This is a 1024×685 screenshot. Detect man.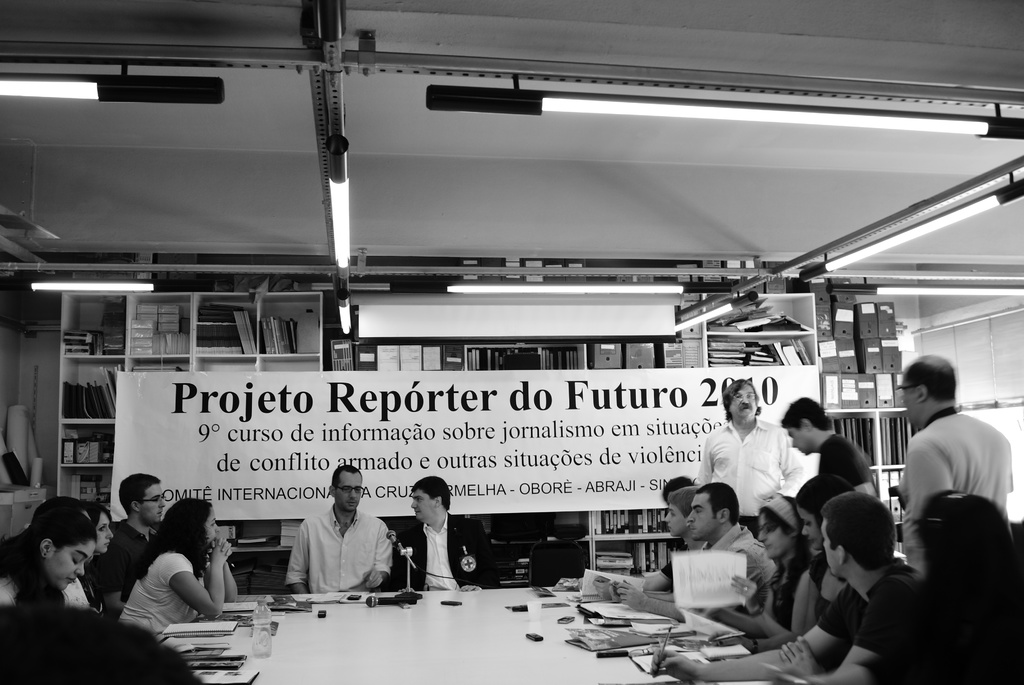
[598,476,778,619].
